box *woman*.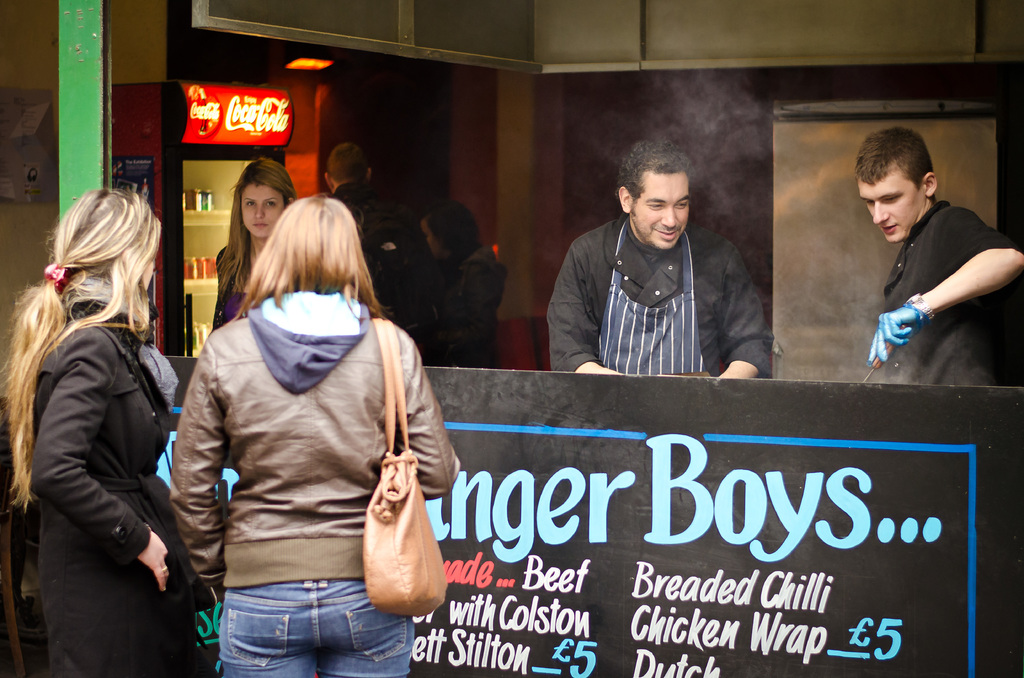
l=14, t=178, r=184, b=677.
